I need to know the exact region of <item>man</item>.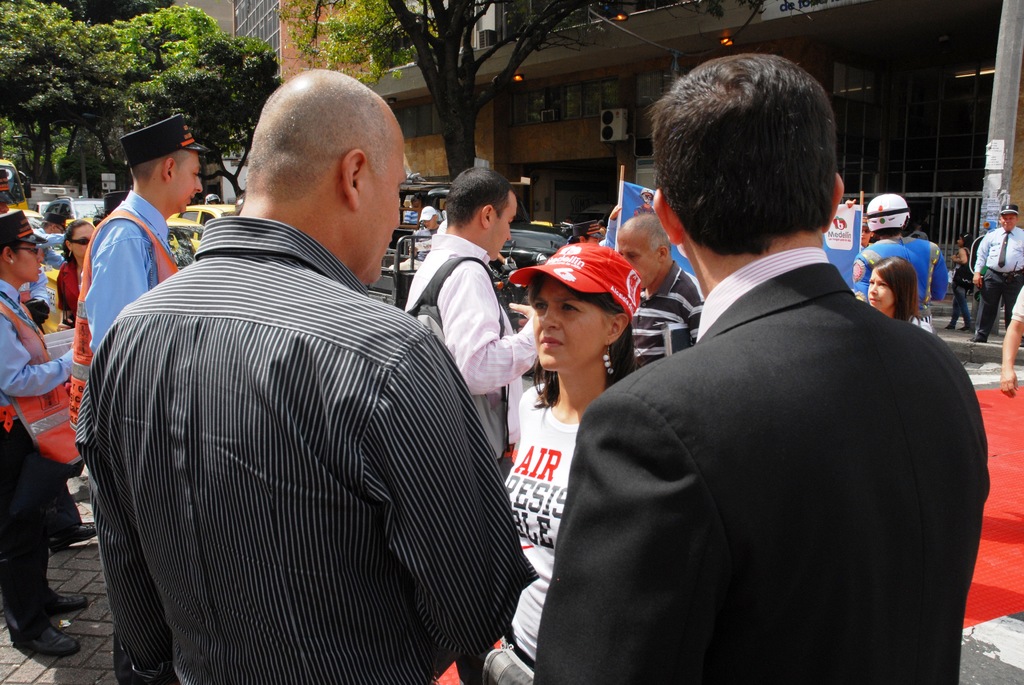
Region: select_region(89, 81, 532, 668).
